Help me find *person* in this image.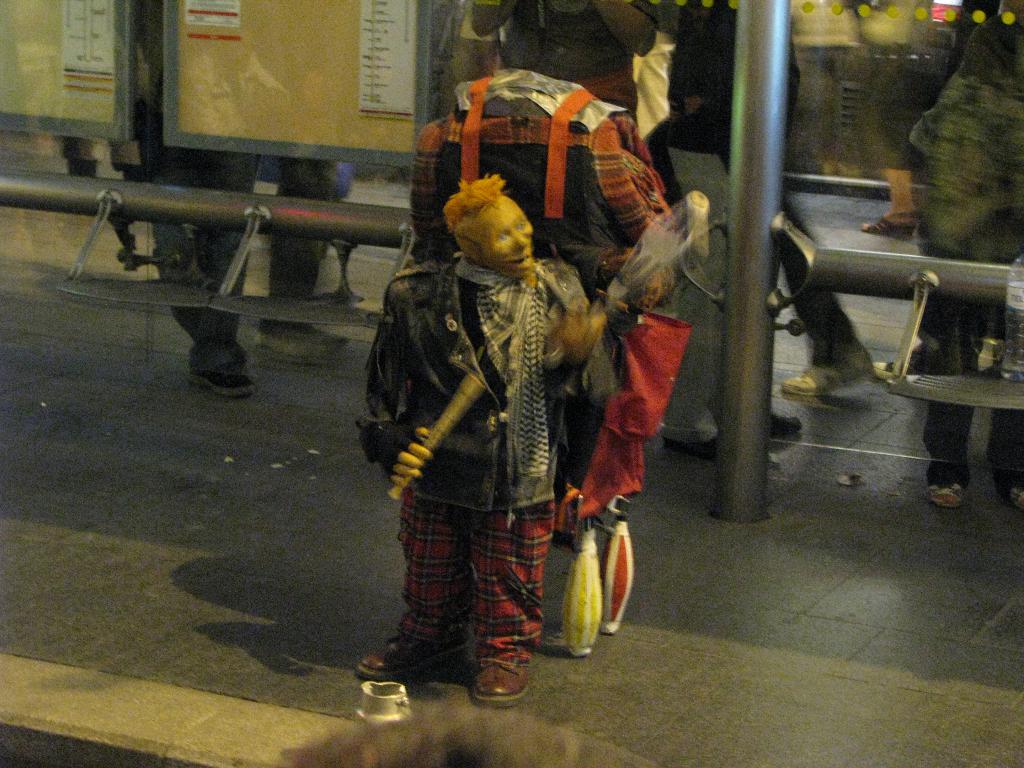
Found it: [x1=356, y1=178, x2=605, y2=710].
